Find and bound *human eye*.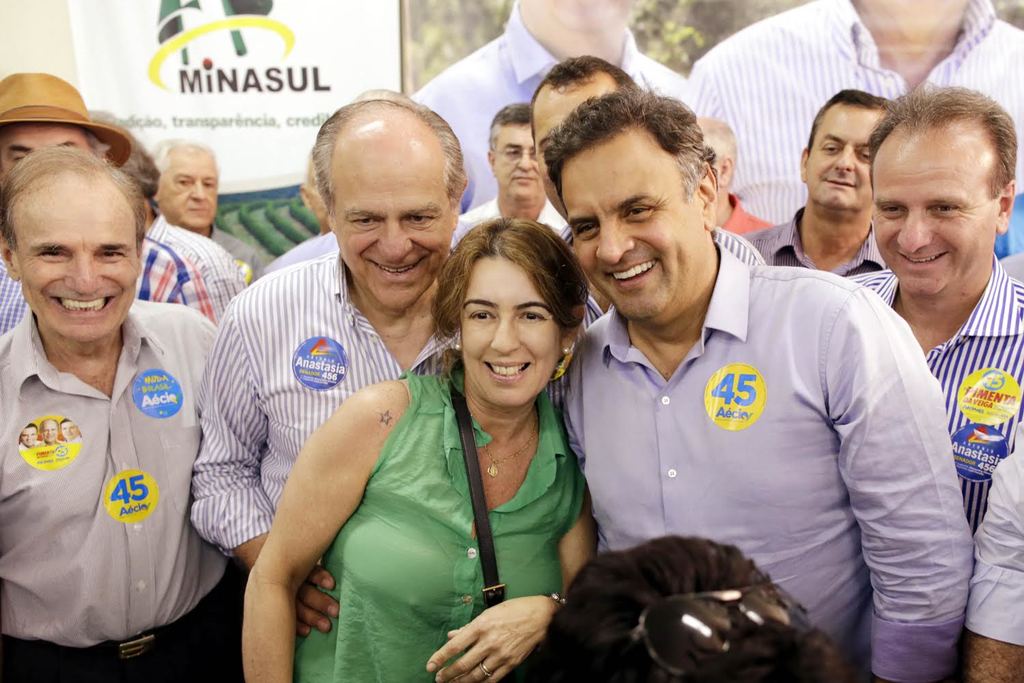
Bound: [x1=933, y1=204, x2=961, y2=217].
